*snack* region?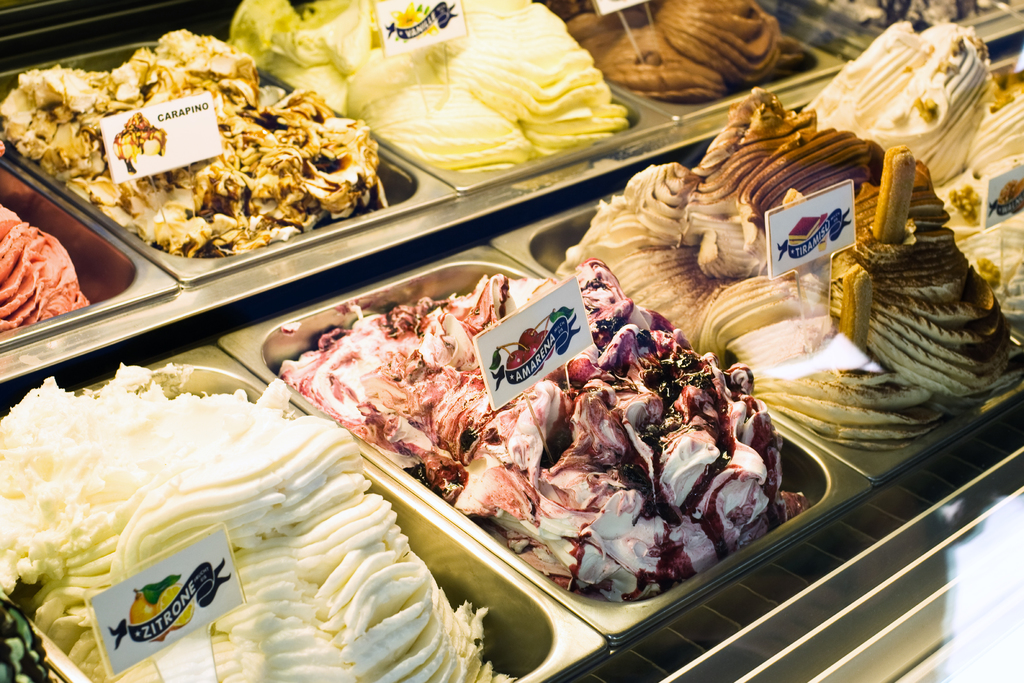
locate(563, 0, 811, 95)
